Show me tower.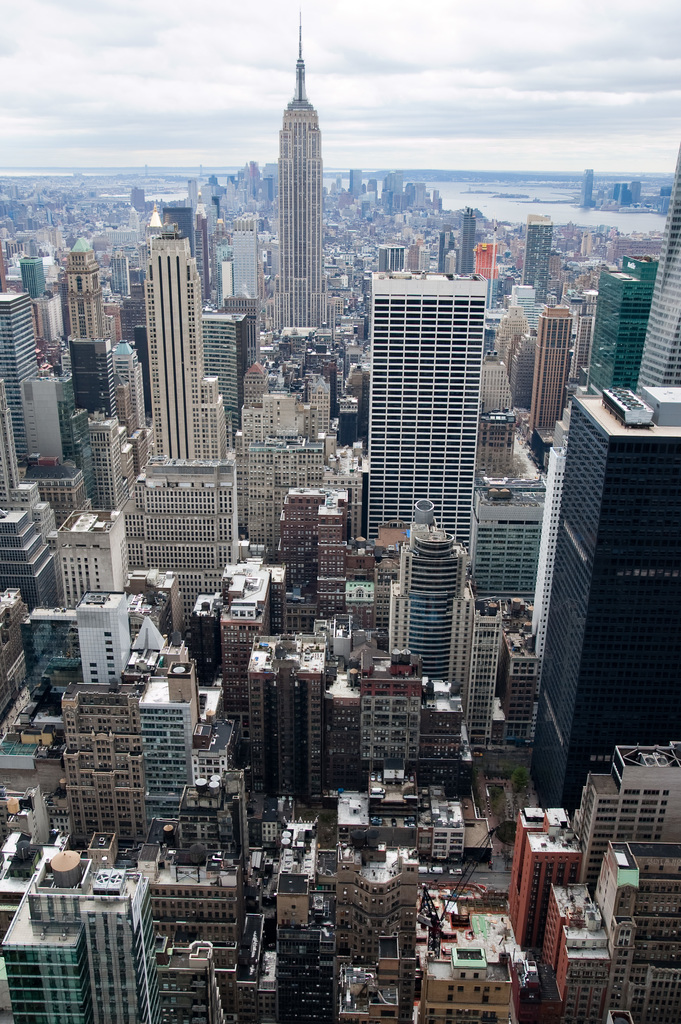
tower is here: bbox=(0, 288, 28, 459).
